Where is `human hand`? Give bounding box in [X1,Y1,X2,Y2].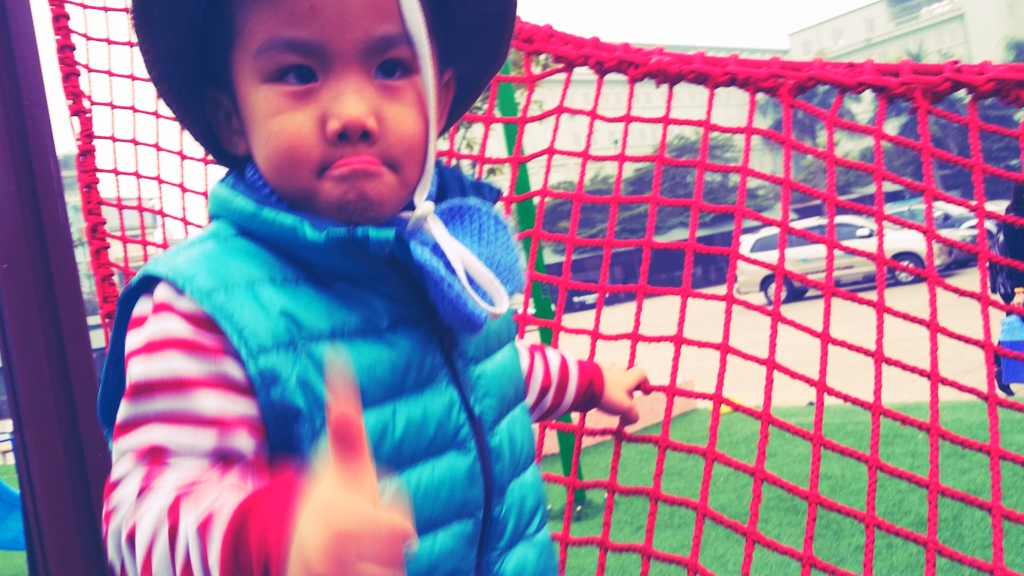
[600,363,654,431].
